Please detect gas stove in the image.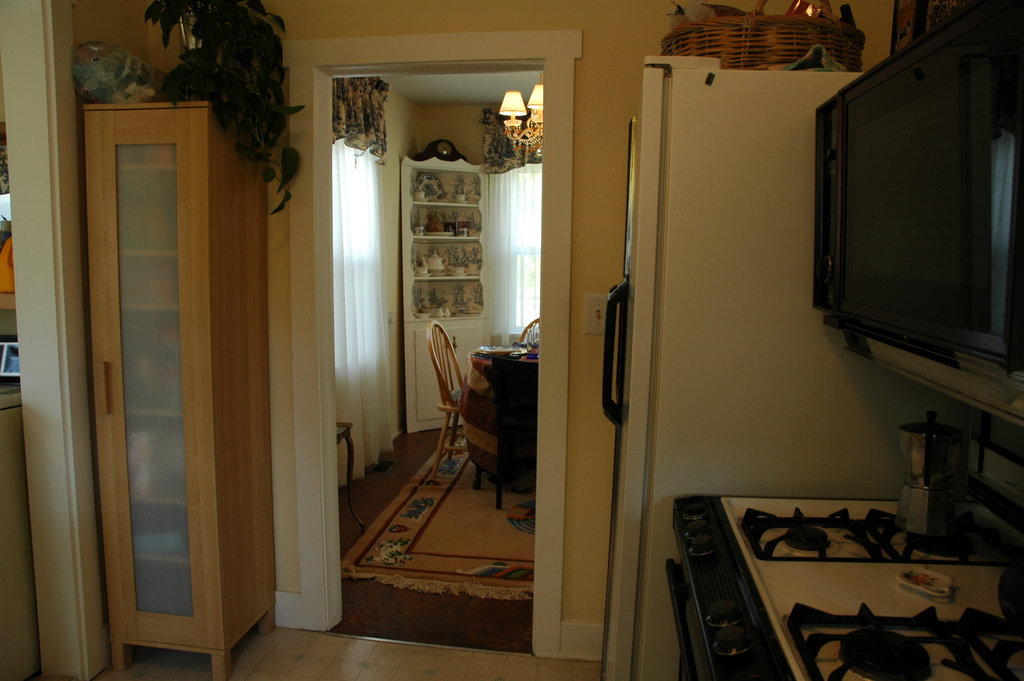
left=734, top=501, right=1023, bottom=679.
